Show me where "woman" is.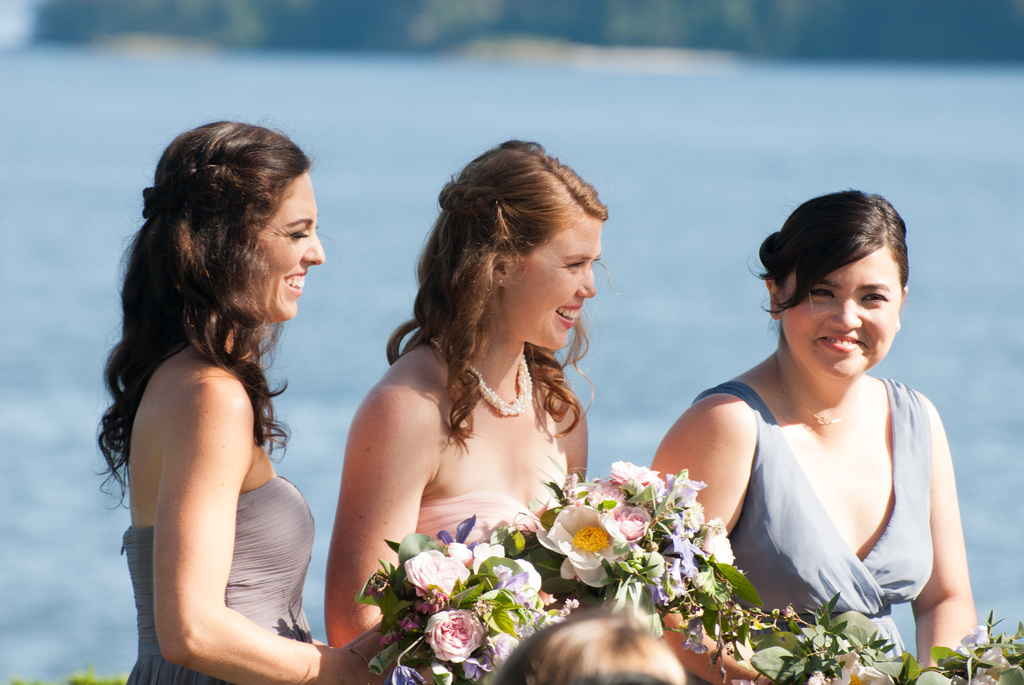
"woman" is at l=644, t=190, r=977, b=684.
